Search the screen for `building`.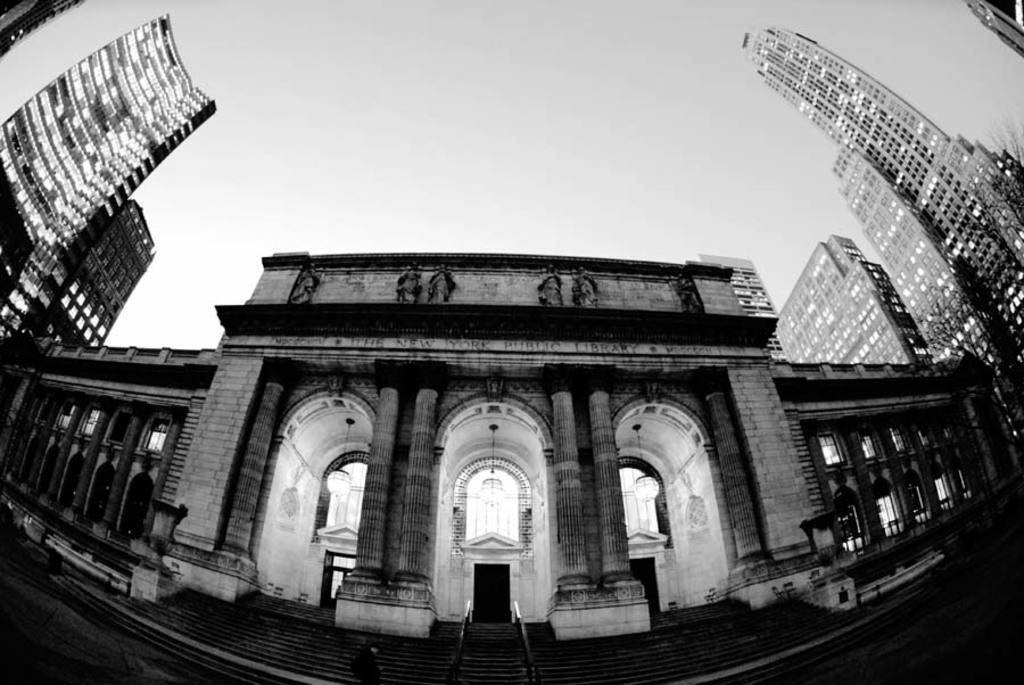
Found at [left=836, top=149, right=1010, bottom=366].
